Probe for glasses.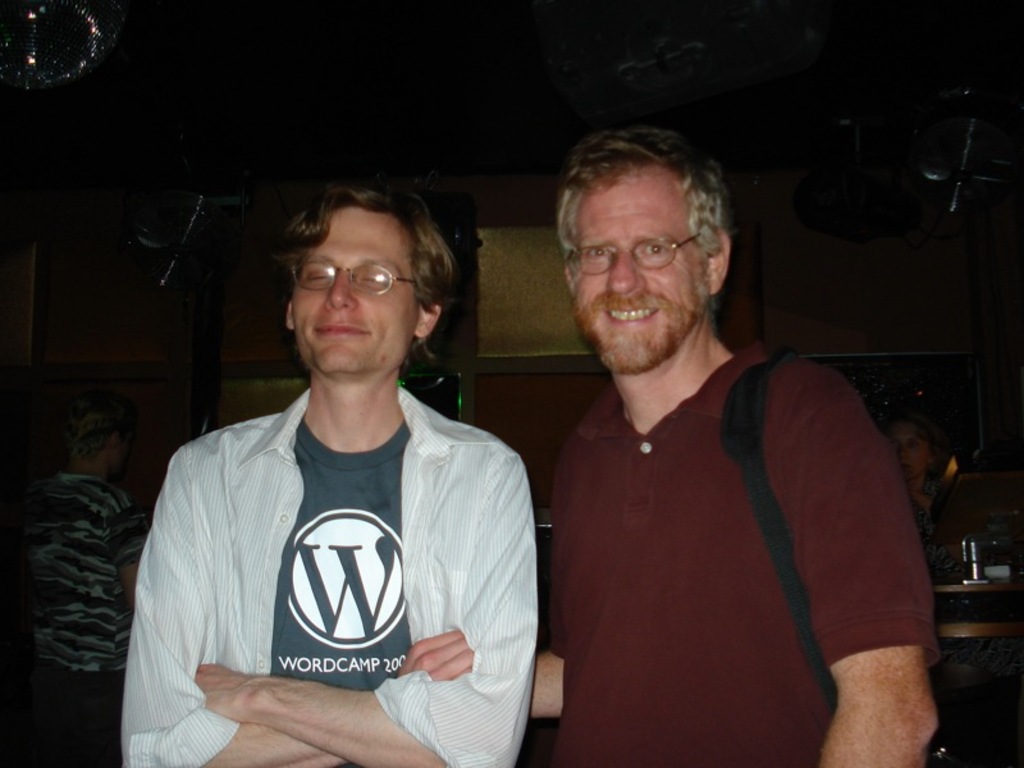
Probe result: 287 256 430 310.
